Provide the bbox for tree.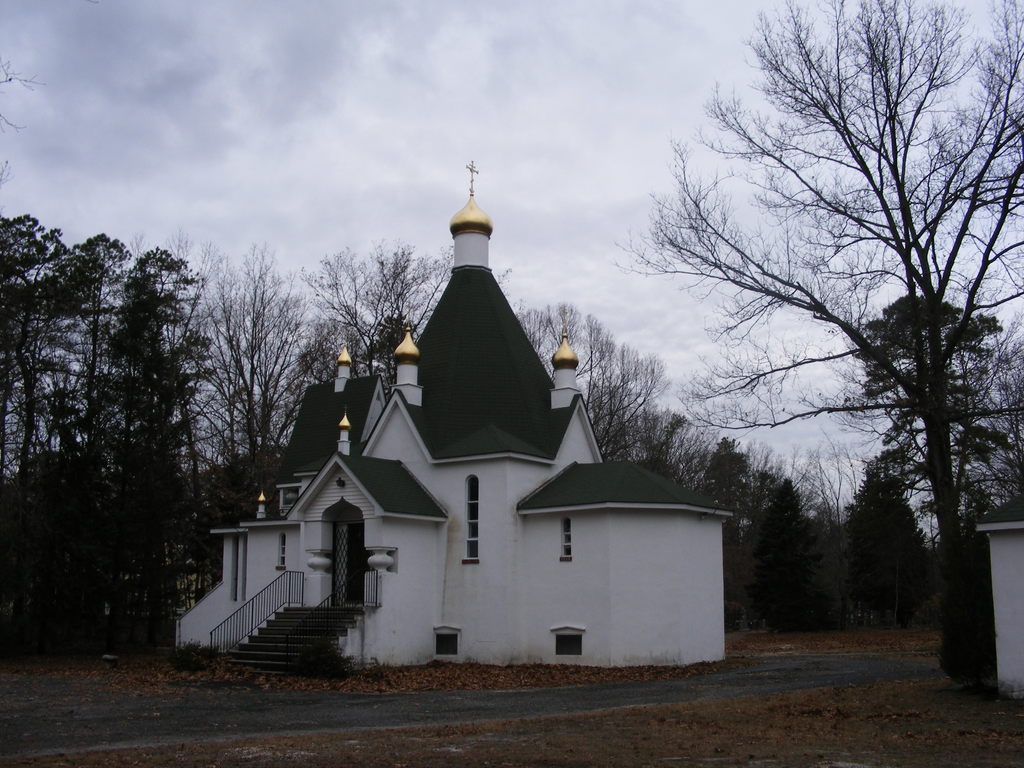
(left=226, top=253, right=301, bottom=445).
